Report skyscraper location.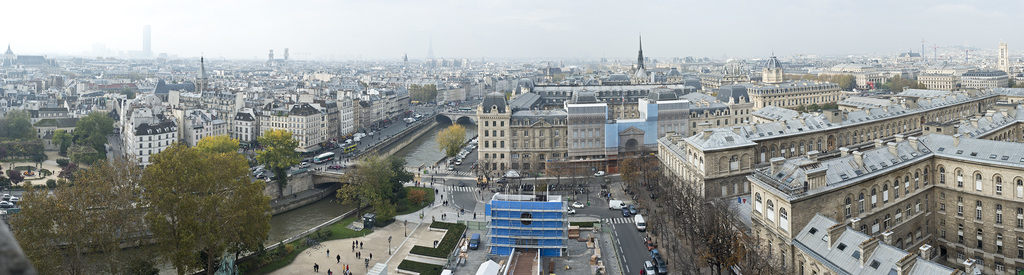
Report: locate(186, 105, 228, 147).
